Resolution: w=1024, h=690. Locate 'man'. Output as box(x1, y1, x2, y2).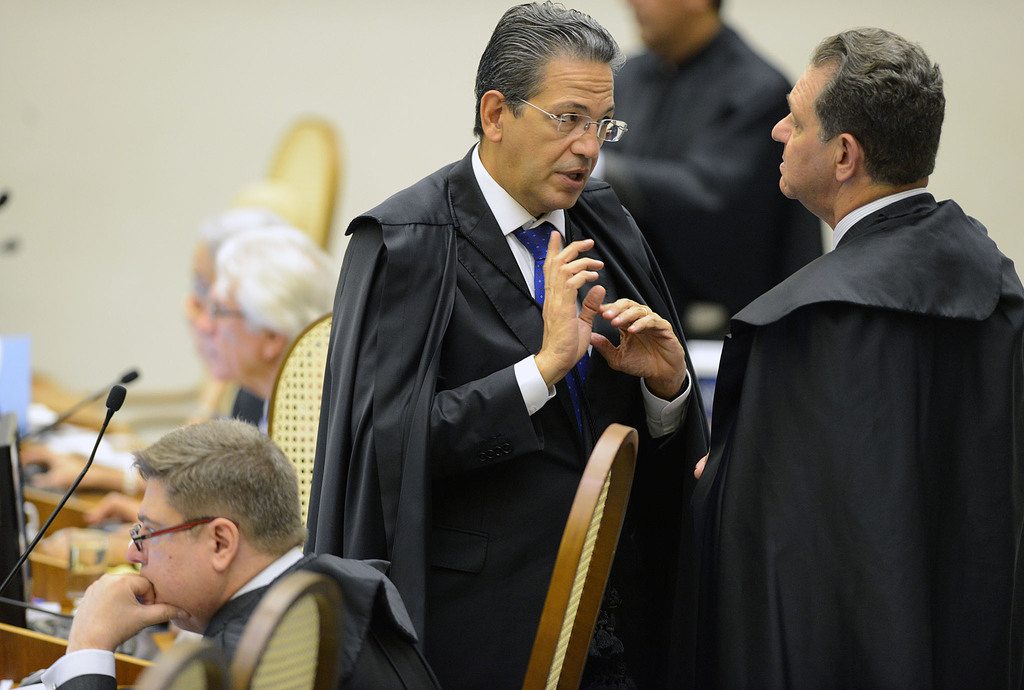
box(193, 227, 362, 436).
